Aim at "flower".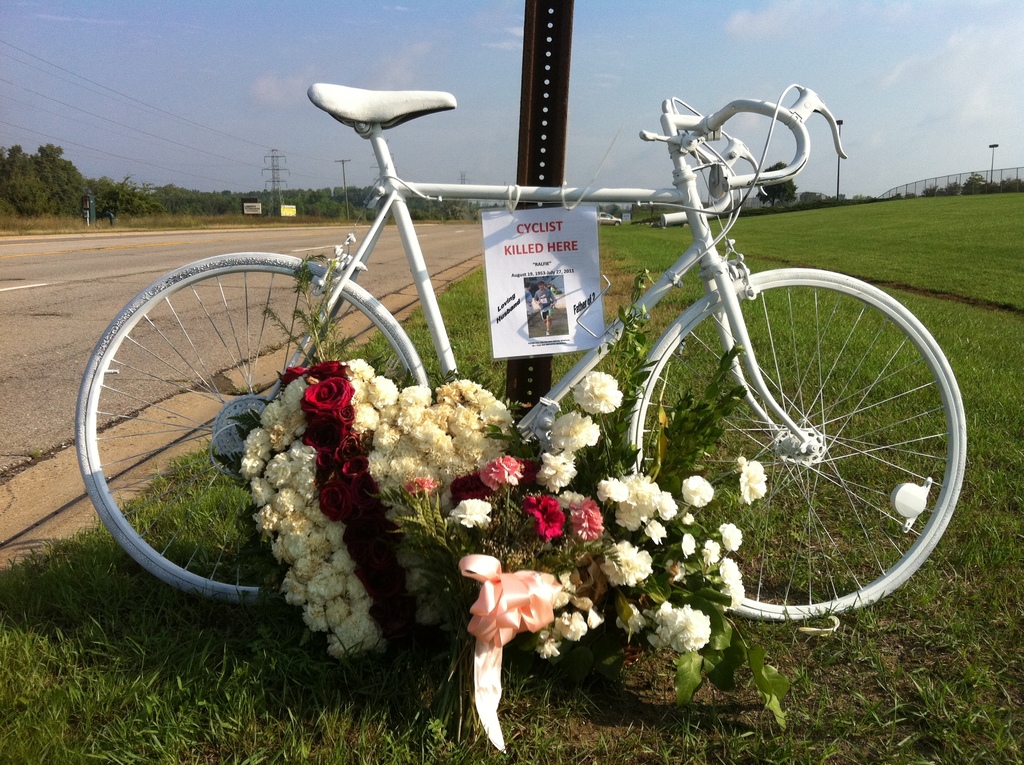
Aimed at <region>520, 492, 570, 535</region>.
